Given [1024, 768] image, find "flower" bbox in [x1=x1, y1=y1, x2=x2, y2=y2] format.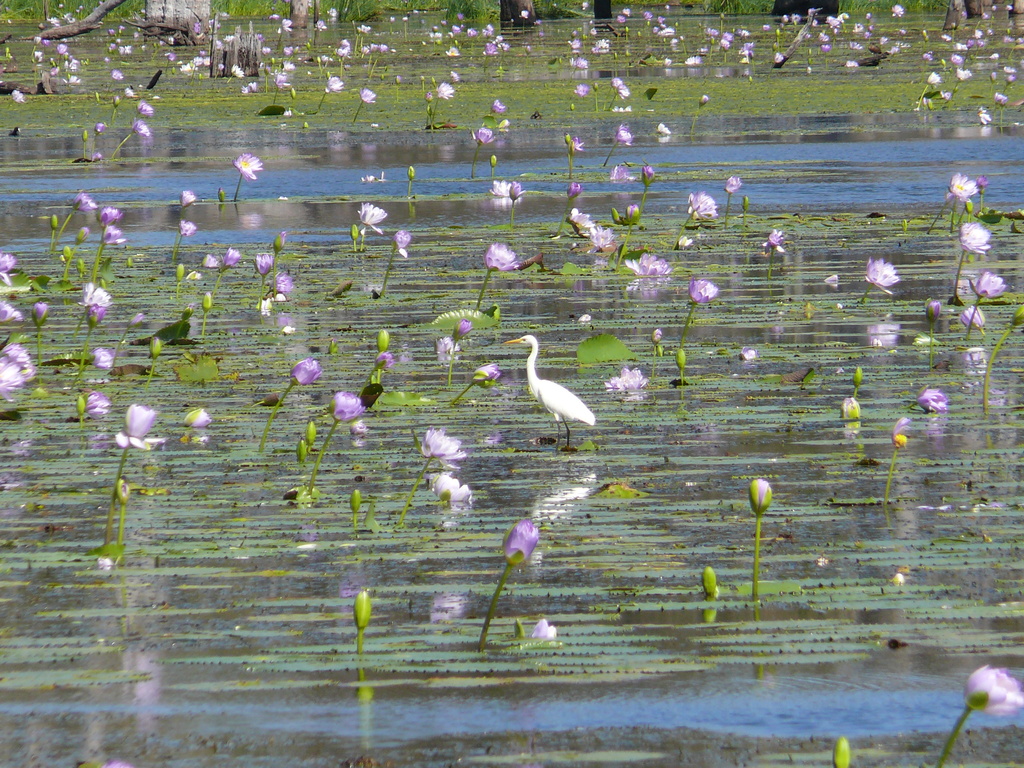
[x1=472, y1=128, x2=493, y2=140].
